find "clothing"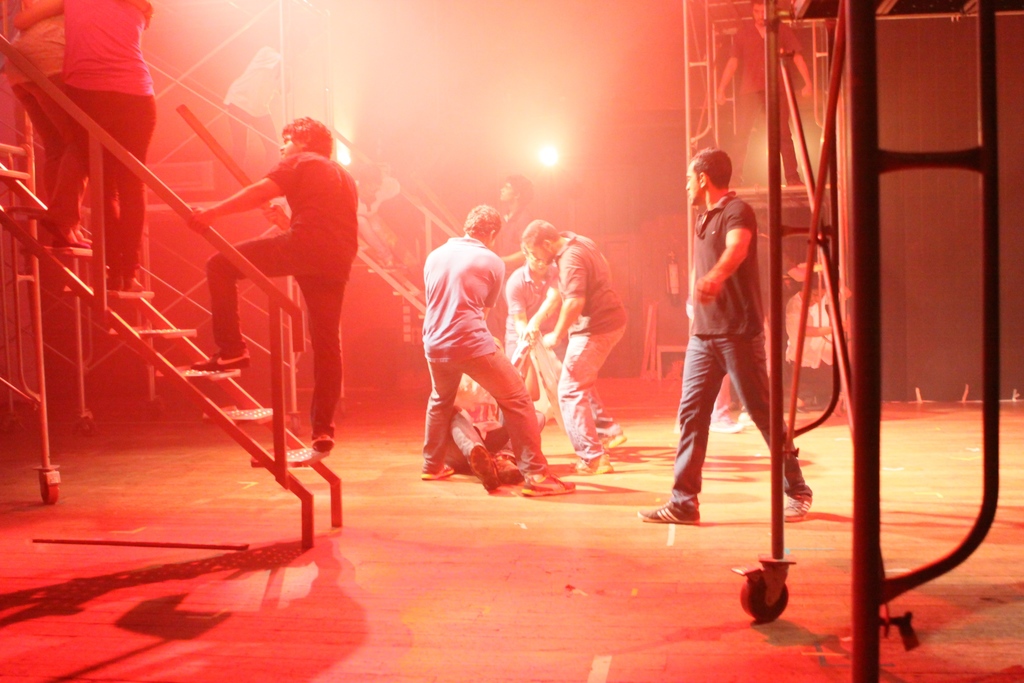
Rect(8, 14, 104, 188)
